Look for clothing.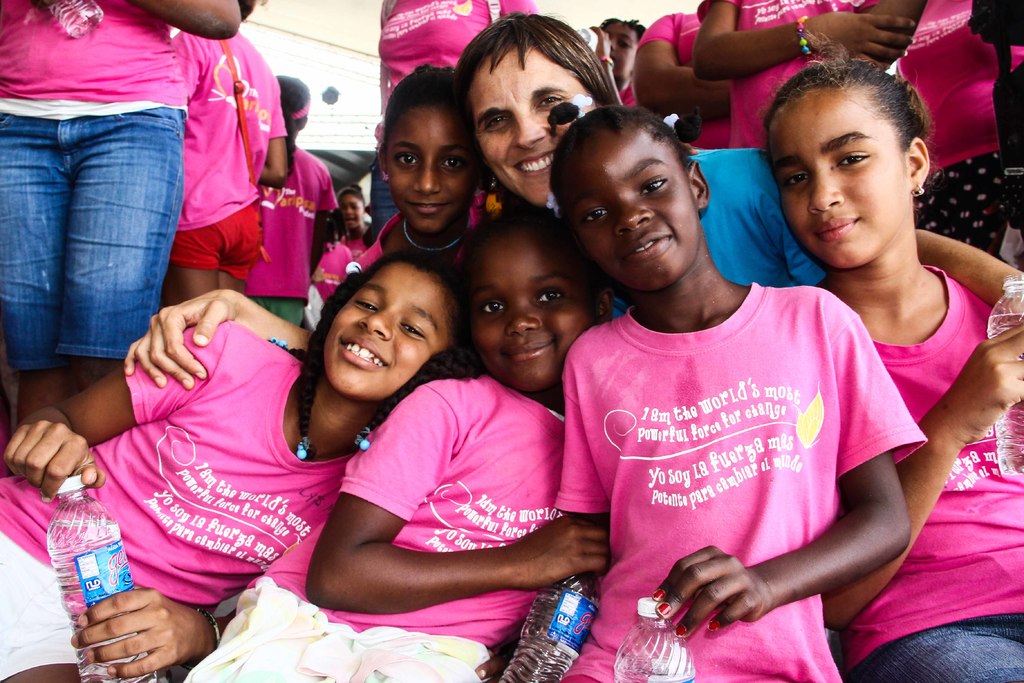
Found: x1=633 y1=0 x2=726 y2=149.
